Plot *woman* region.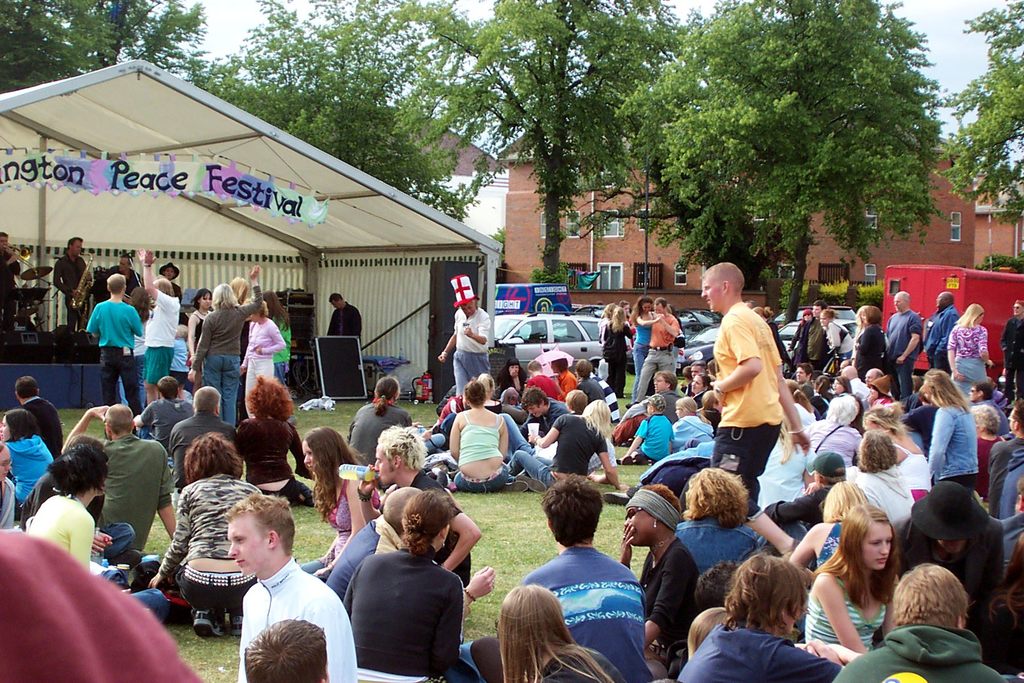
Plotted at (263, 290, 292, 382).
